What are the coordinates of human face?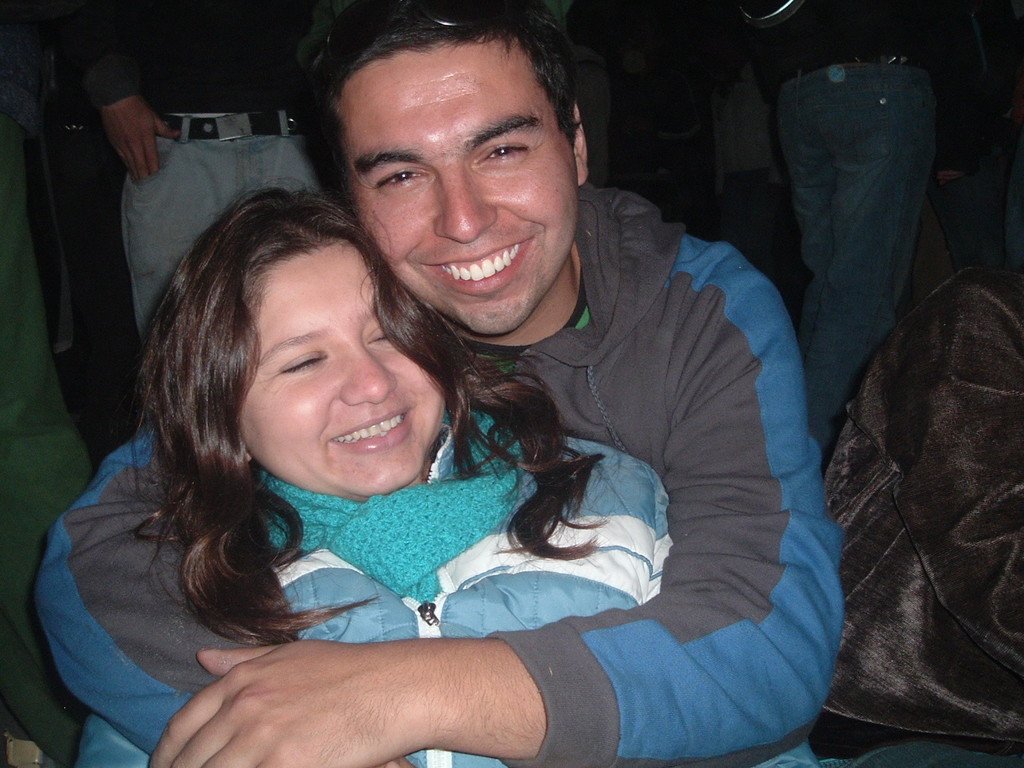
[354, 36, 575, 338].
